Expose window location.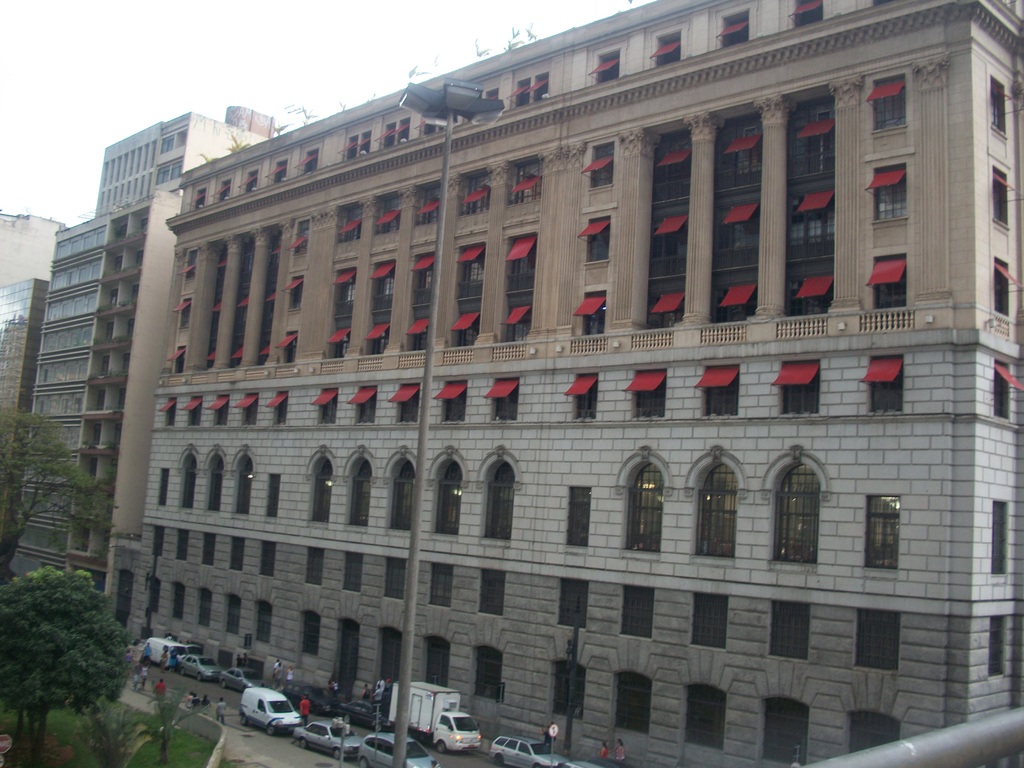
Exposed at box=[370, 324, 388, 360].
